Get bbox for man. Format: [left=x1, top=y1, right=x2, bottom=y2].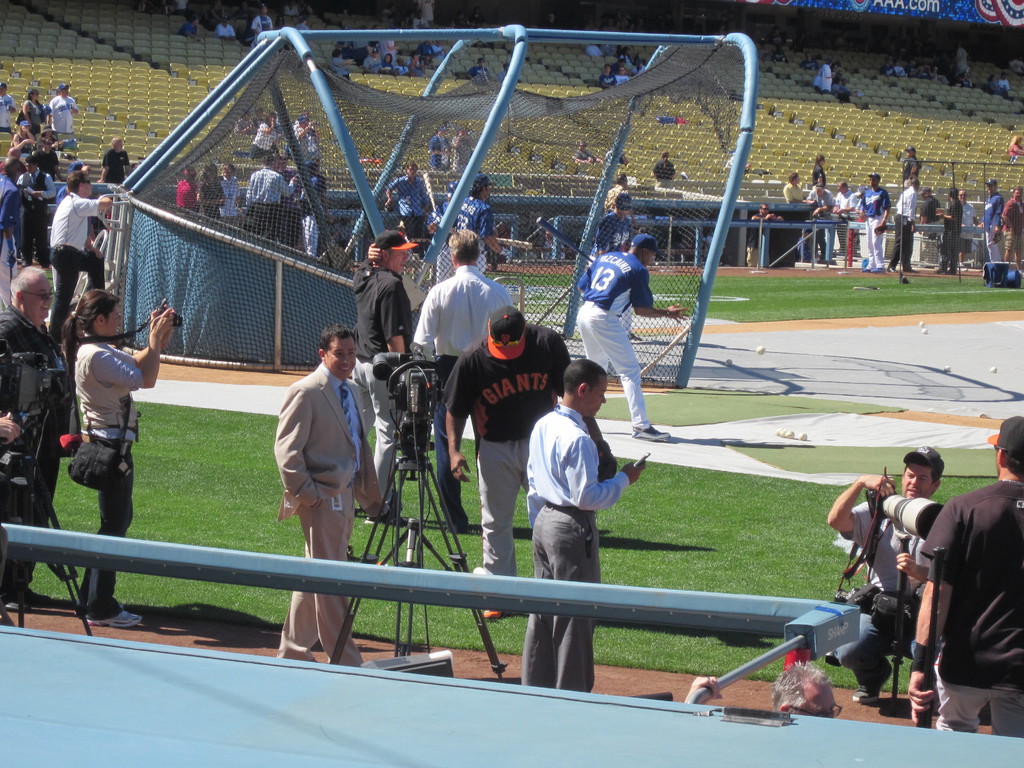
[left=819, top=58, right=835, bottom=93].
